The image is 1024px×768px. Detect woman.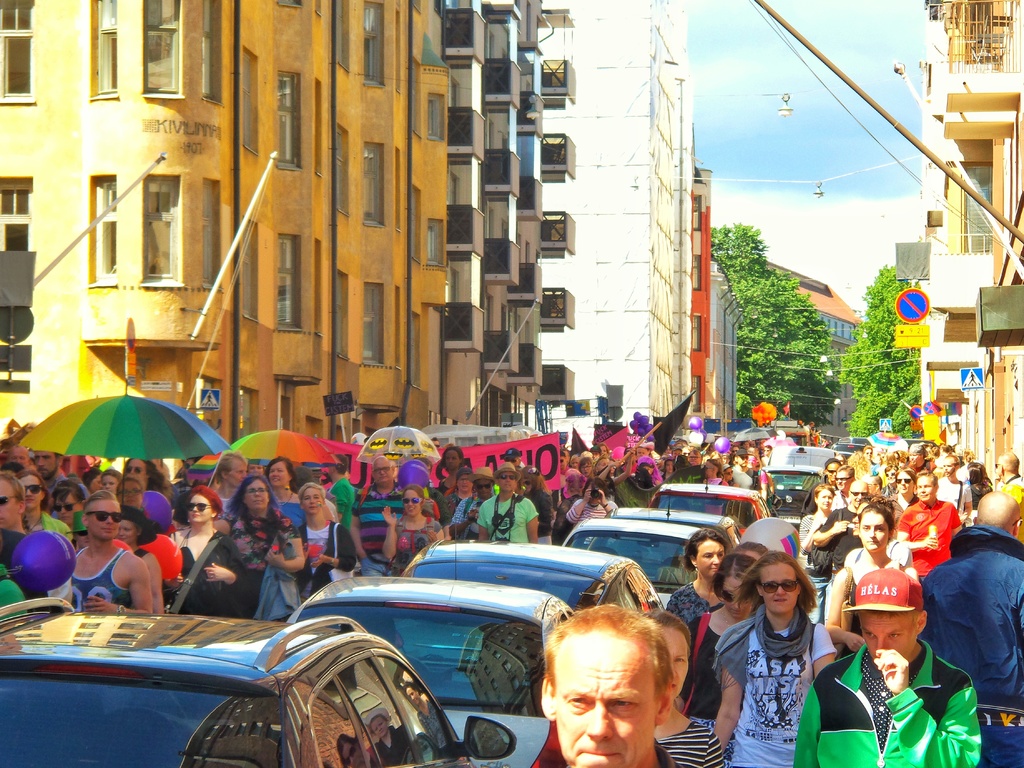
Detection: <bbox>634, 603, 726, 767</bbox>.
